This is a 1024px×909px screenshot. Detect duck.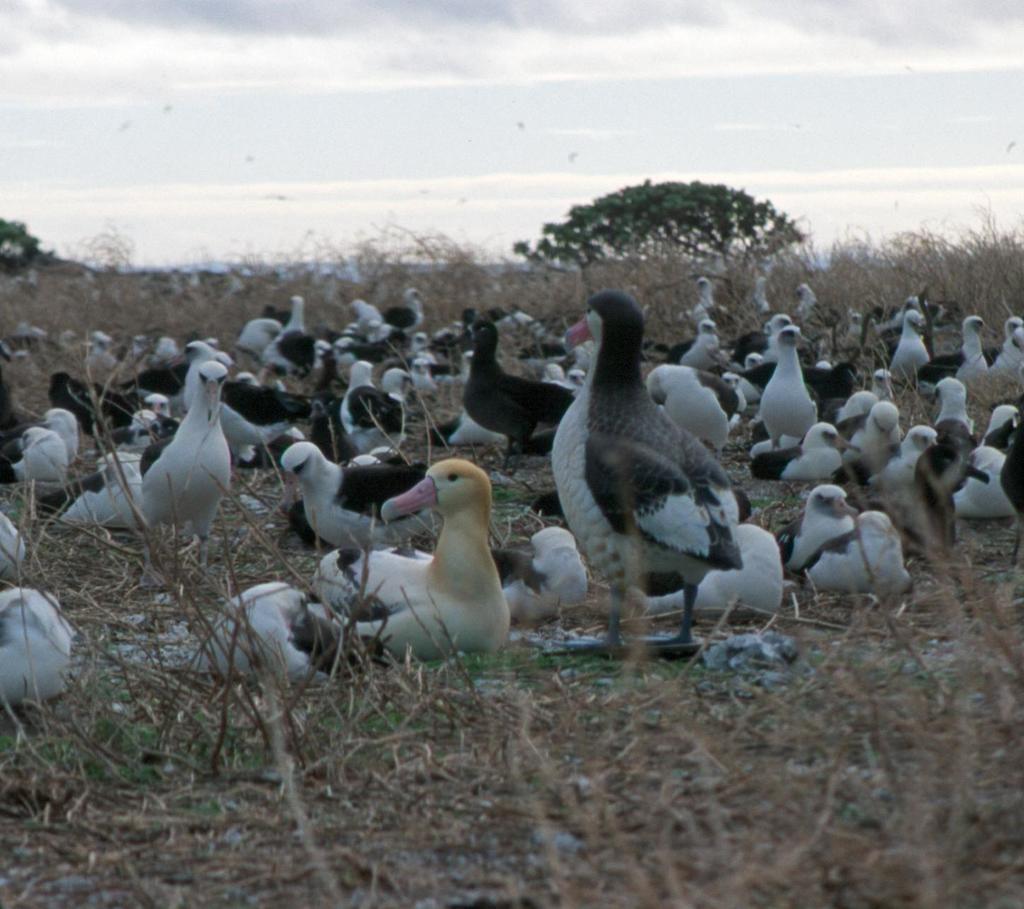
286:459:509:662.
